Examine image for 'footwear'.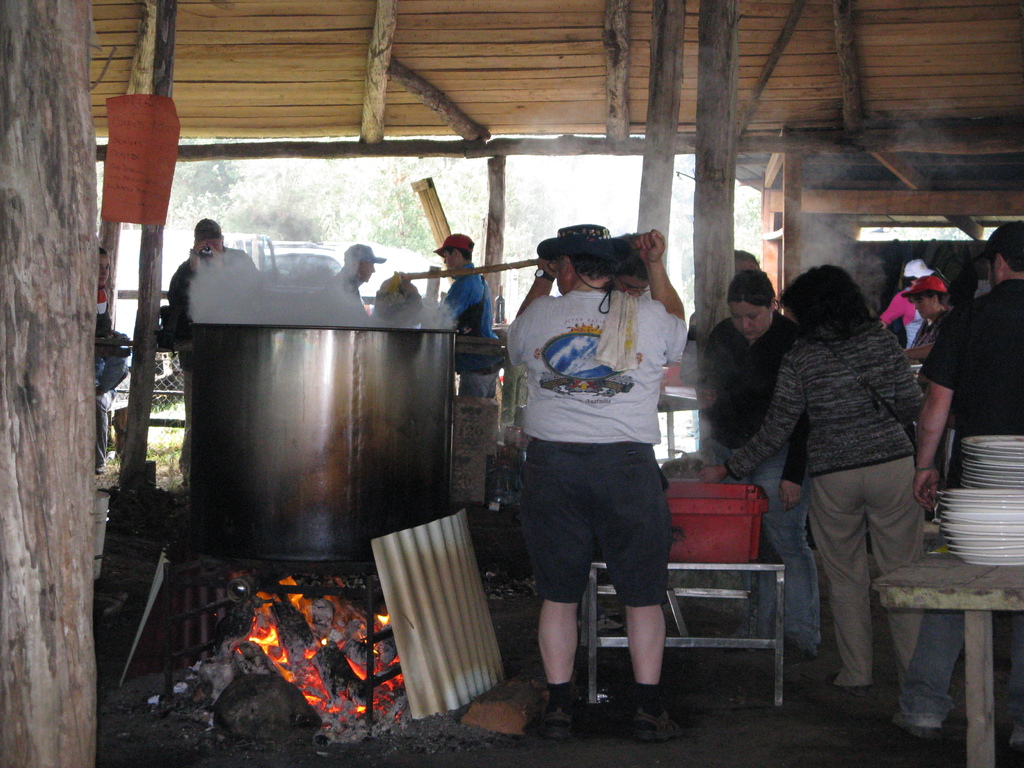
Examination result: Rect(634, 708, 689, 745).
